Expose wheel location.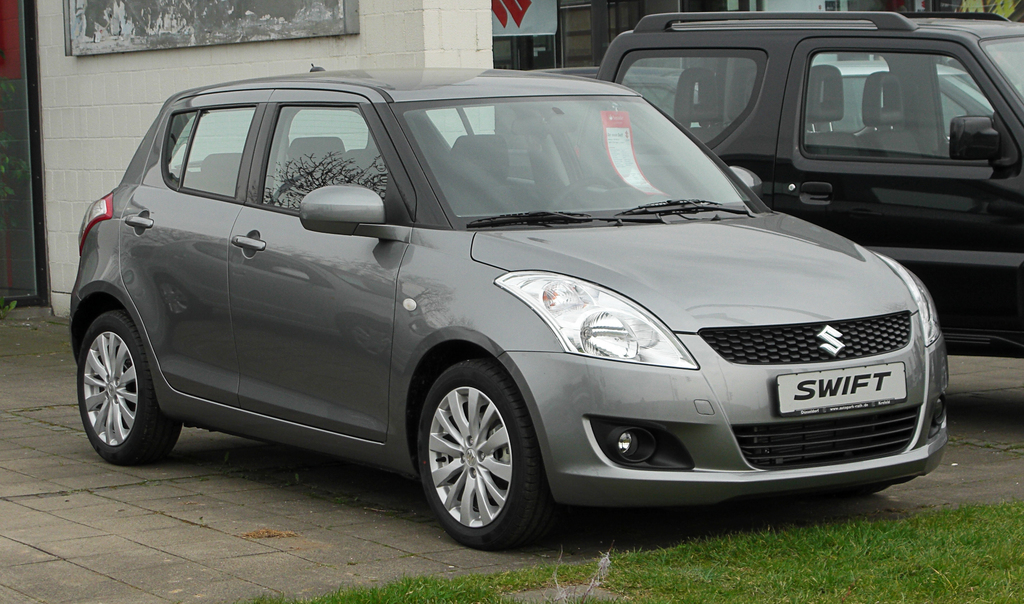
Exposed at l=79, t=312, r=179, b=465.
